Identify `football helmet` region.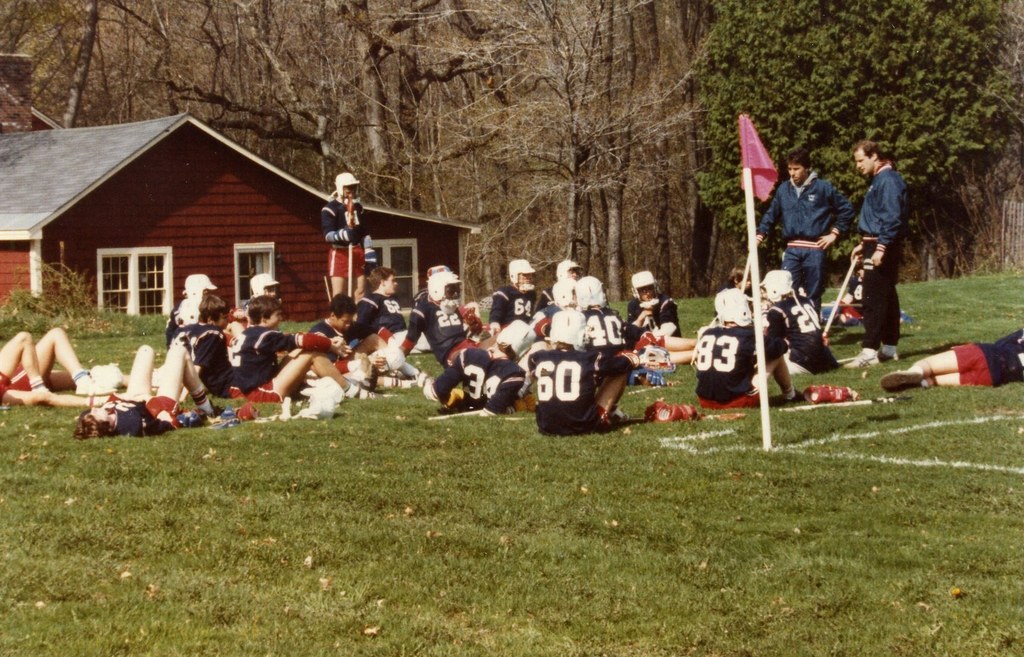
Region: box(579, 272, 605, 311).
